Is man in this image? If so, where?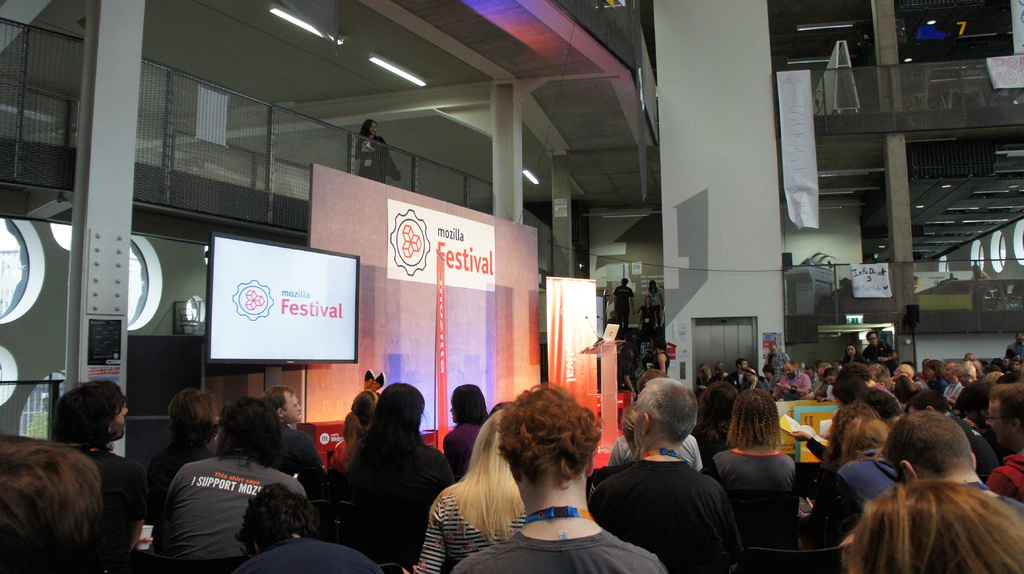
Yes, at left=242, top=476, right=387, bottom=573.
